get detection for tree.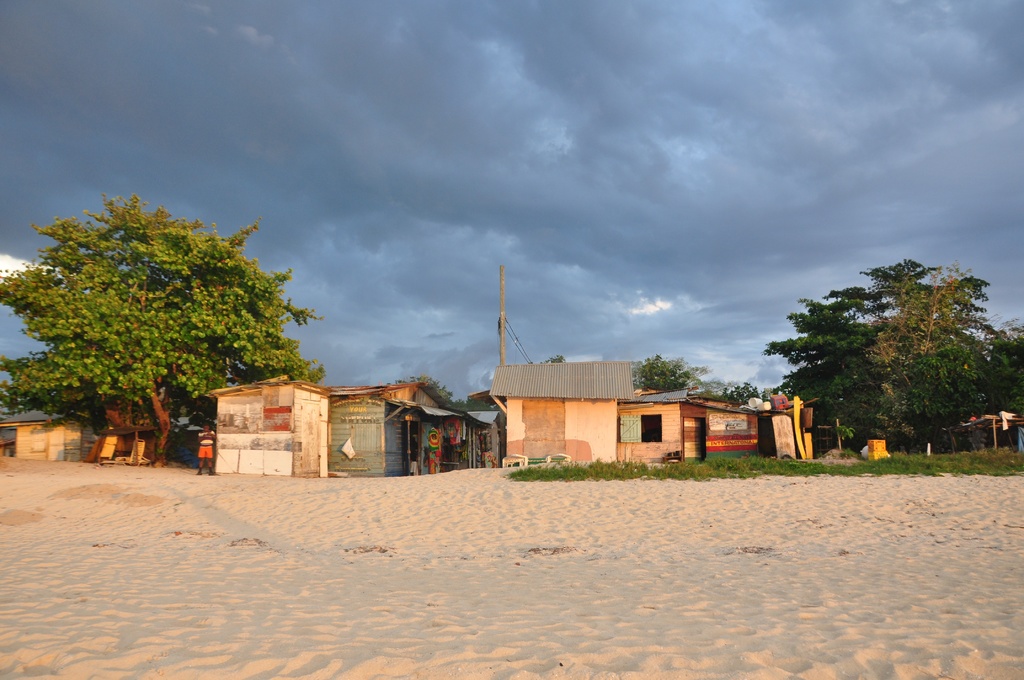
Detection: 784, 246, 1002, 457.
